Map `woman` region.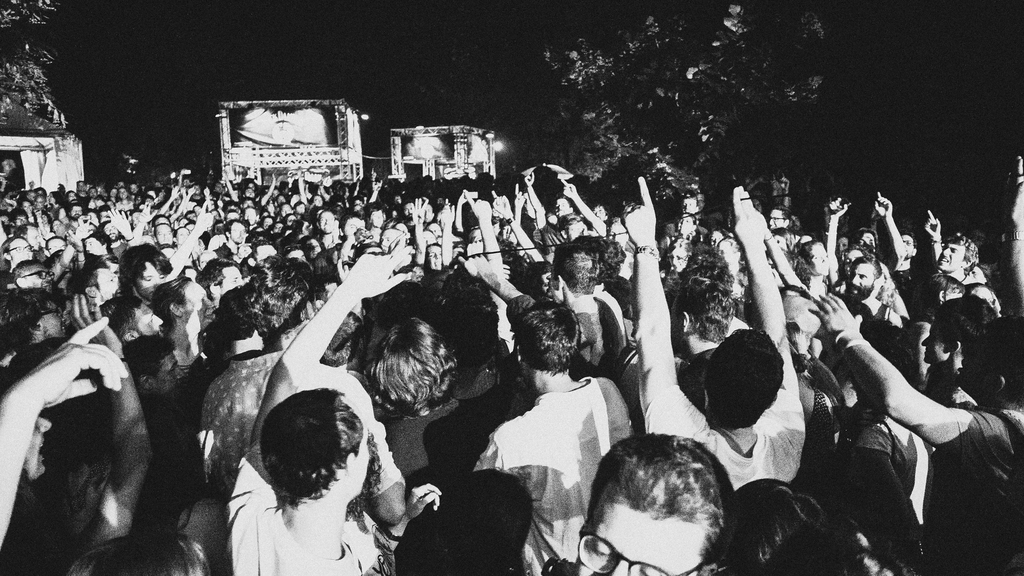
Mapped to bbox=(796, 237, 829, 299).
